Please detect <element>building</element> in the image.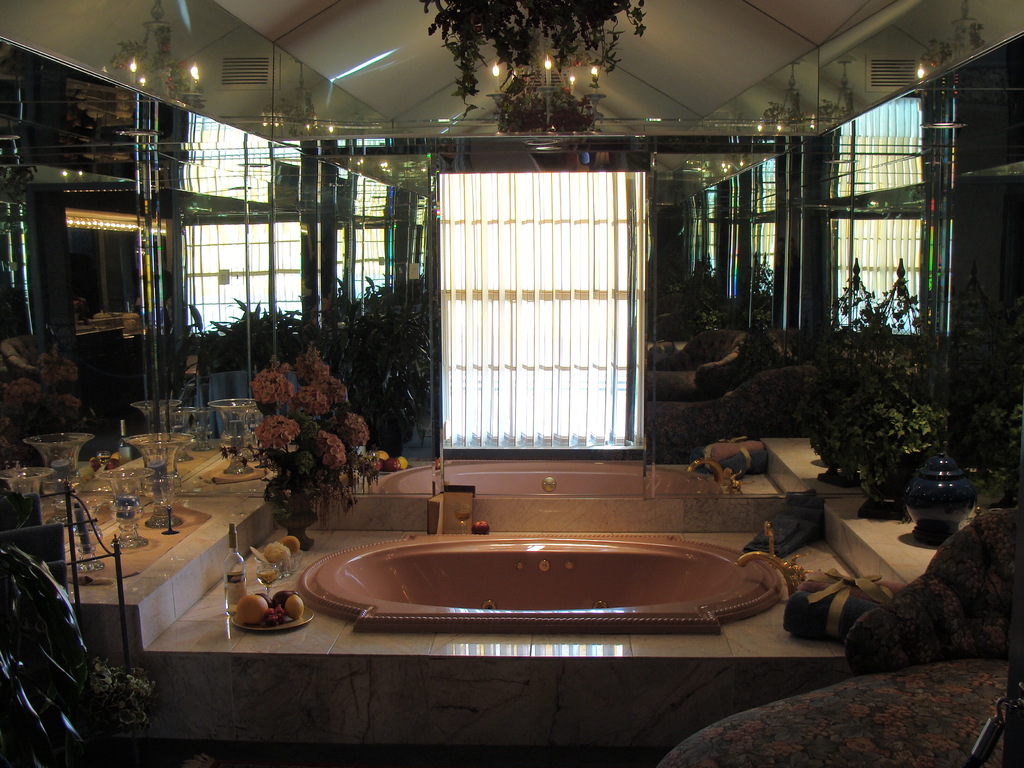
box=[0, 0, 1023, 767].
